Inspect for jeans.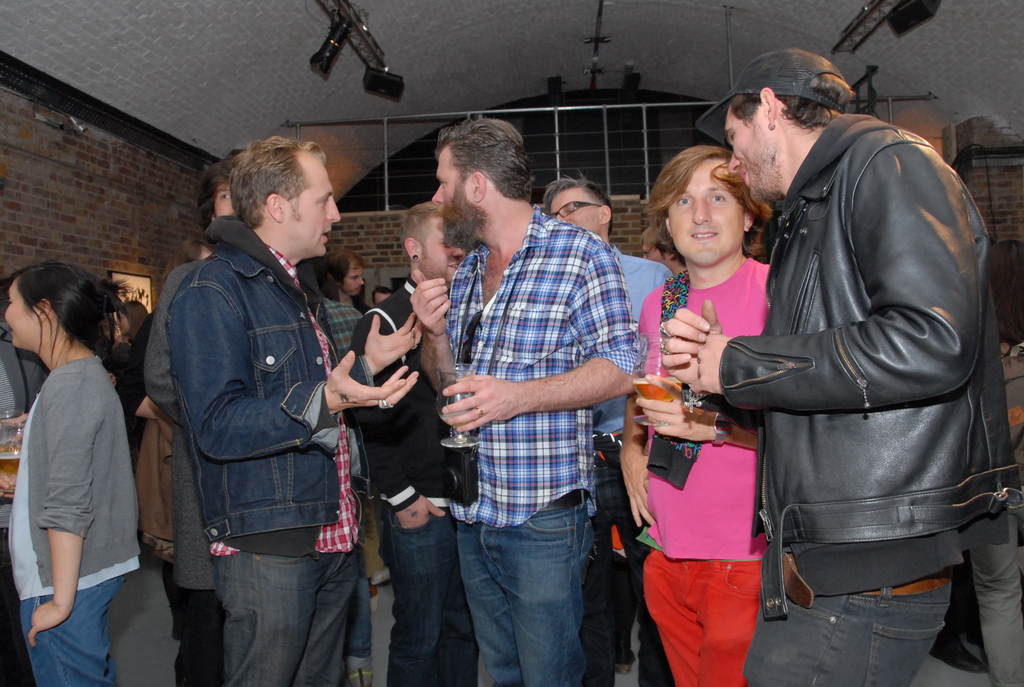
Inspection: bbox=[467, 494, 589, 686].
